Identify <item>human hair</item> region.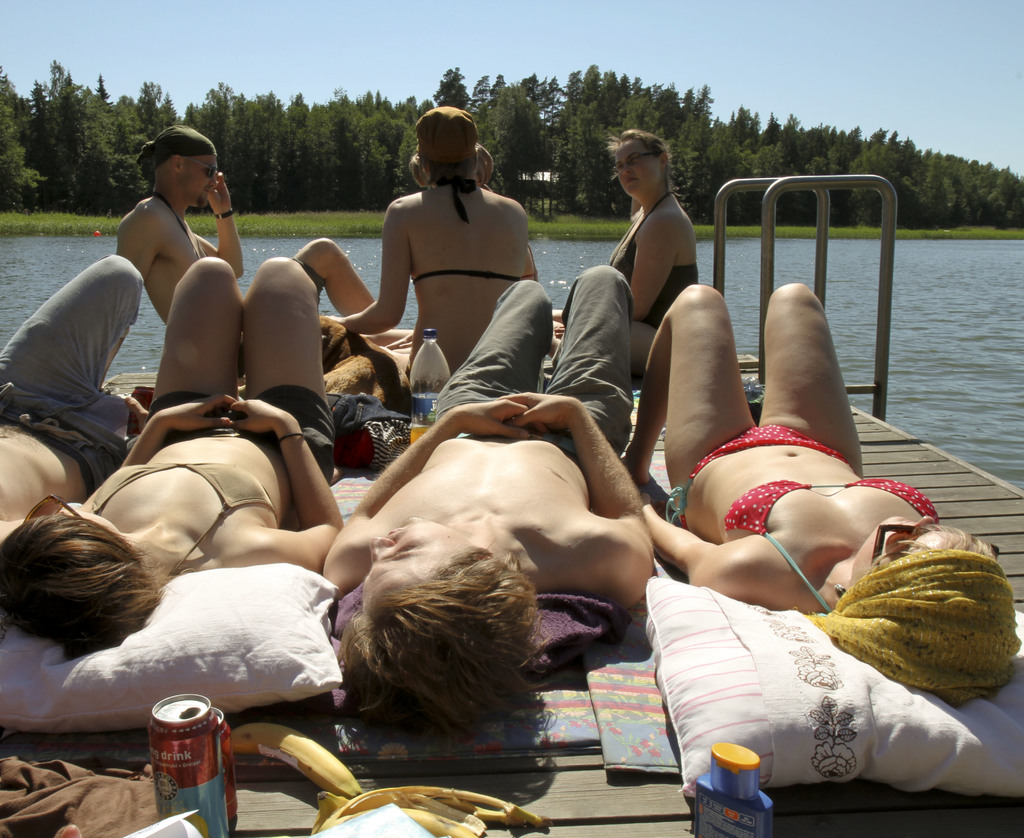
Region: <box>605,129,682,194</box>.
